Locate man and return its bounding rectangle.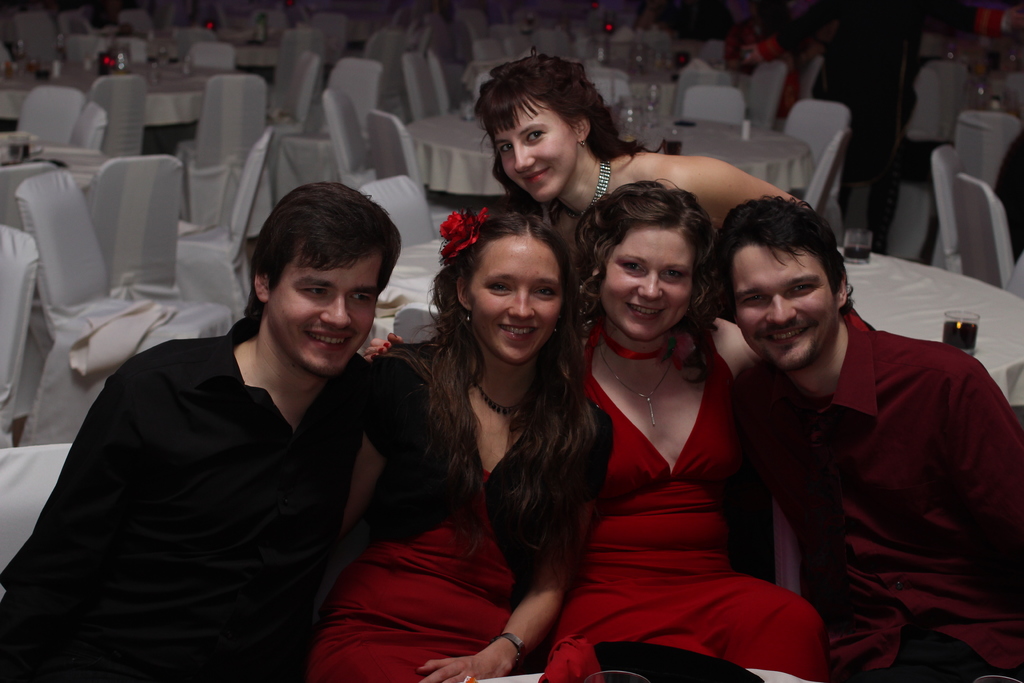
<box>0,174,414,682</box>.
